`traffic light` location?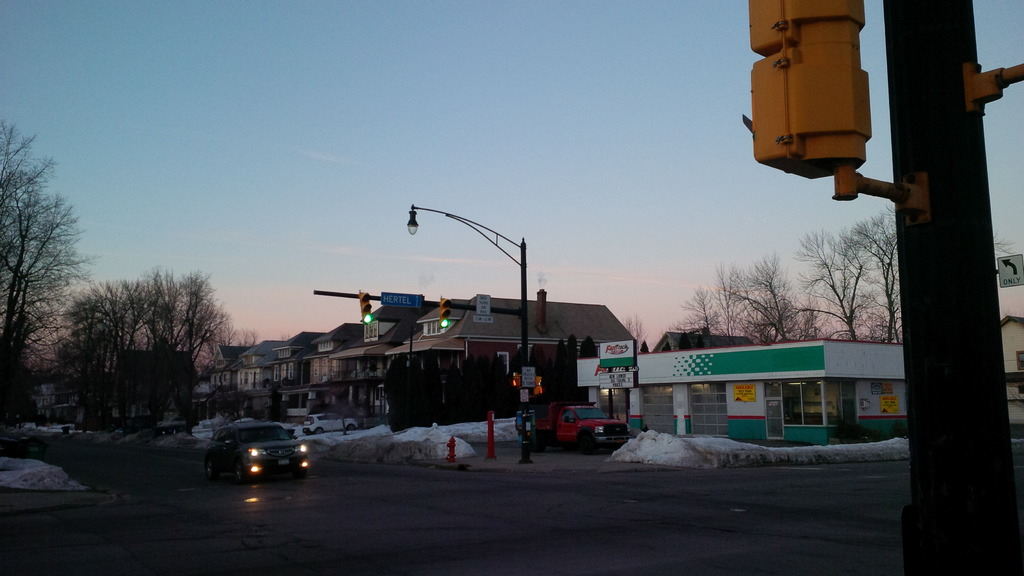
{"x1": 358, "y1": 289, "x2": 374, "y2": 324}
